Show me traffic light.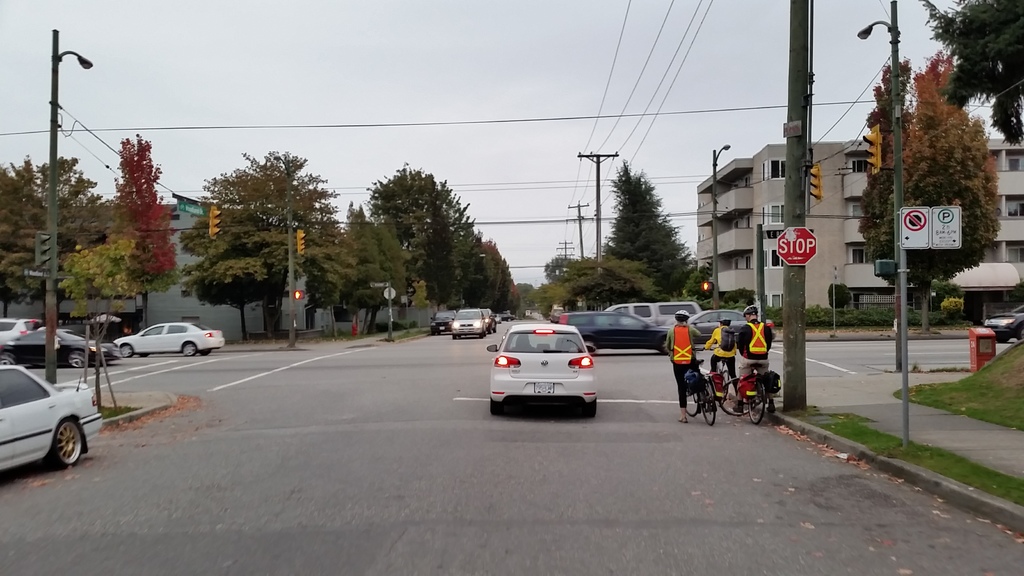
traffic light is here: <box>806,161,822,204</box>.
